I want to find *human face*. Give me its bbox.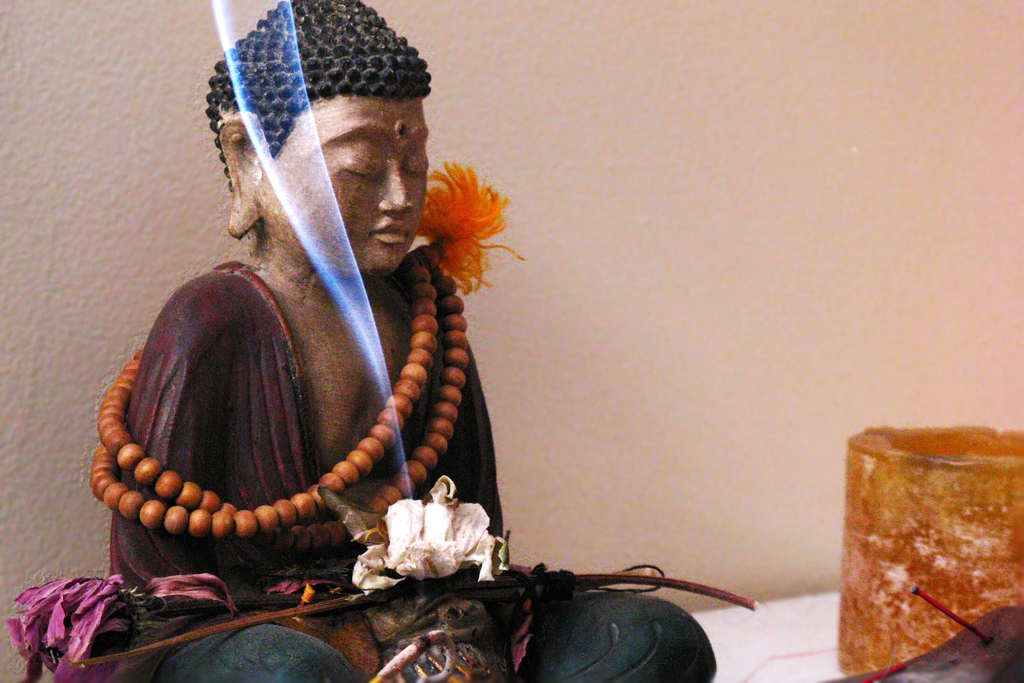
<box>259,96,429,276</box>.
